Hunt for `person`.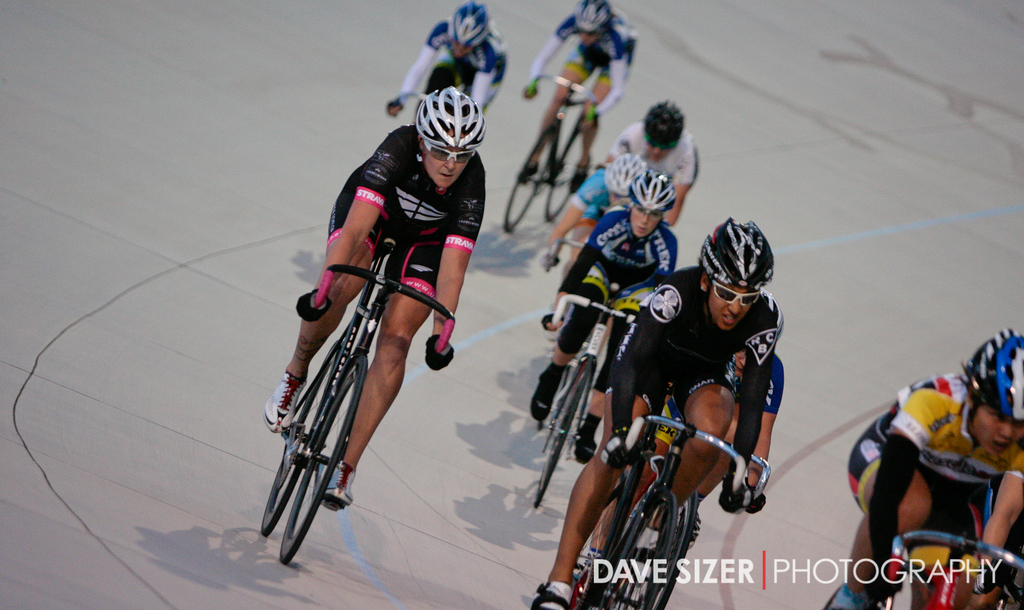
Hunted down at select_region(522, 0, 636, 196).
